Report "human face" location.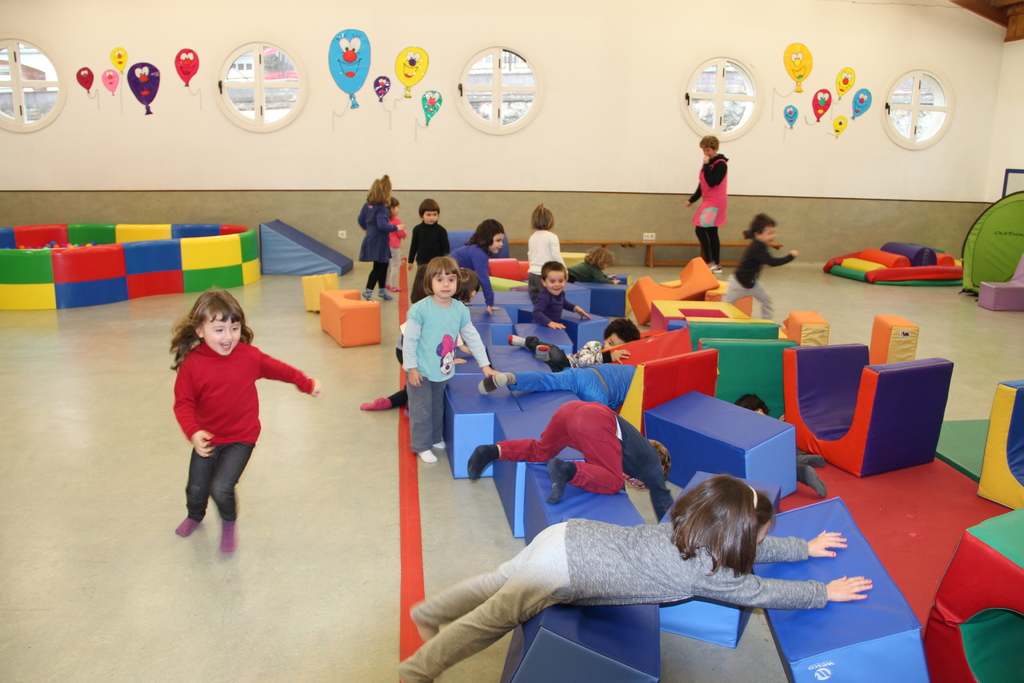
Report: 548 273 565 288.
